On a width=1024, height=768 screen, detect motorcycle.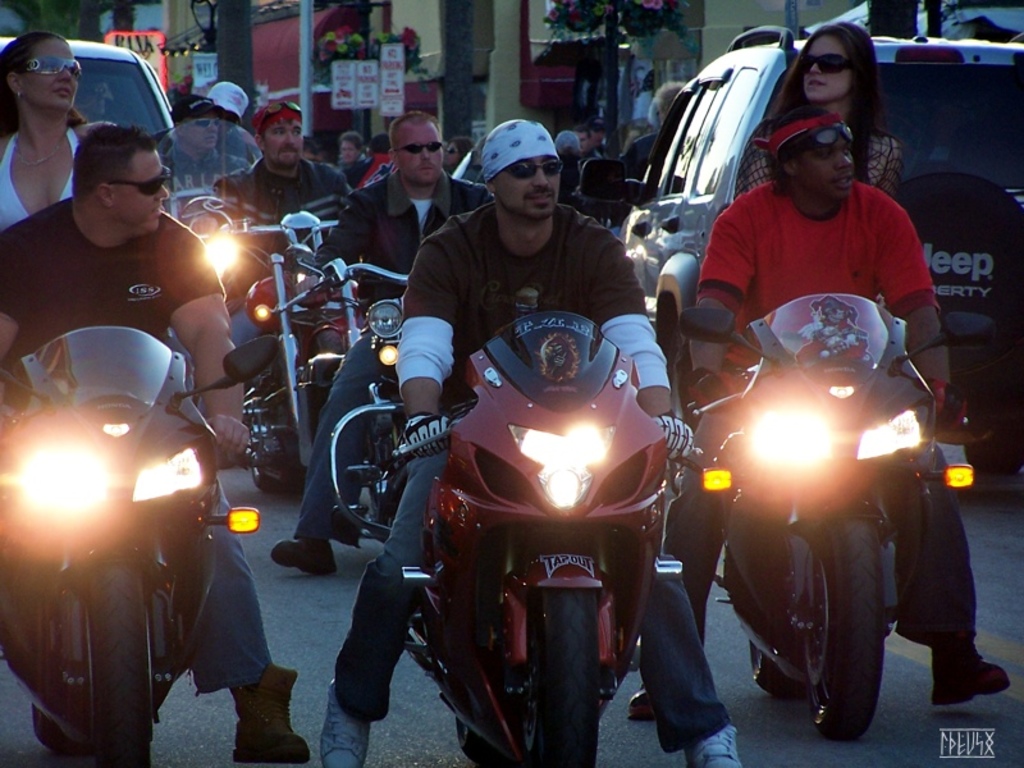
(x1=266, y1=253, x2=447, y2=580).
